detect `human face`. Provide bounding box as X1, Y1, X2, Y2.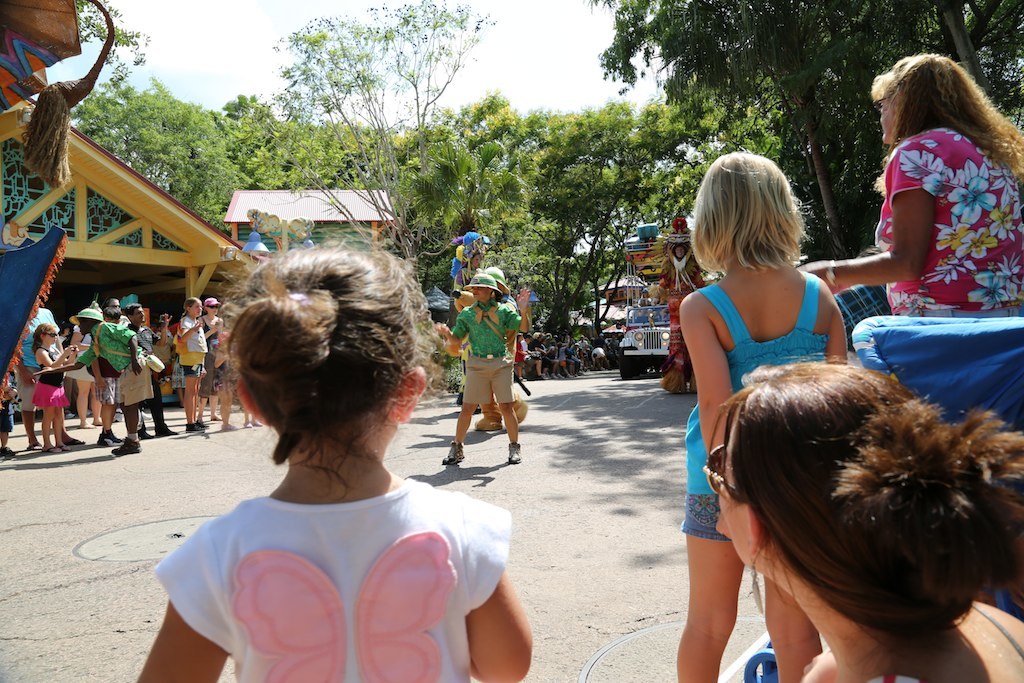
474, 286, 490, 300.
